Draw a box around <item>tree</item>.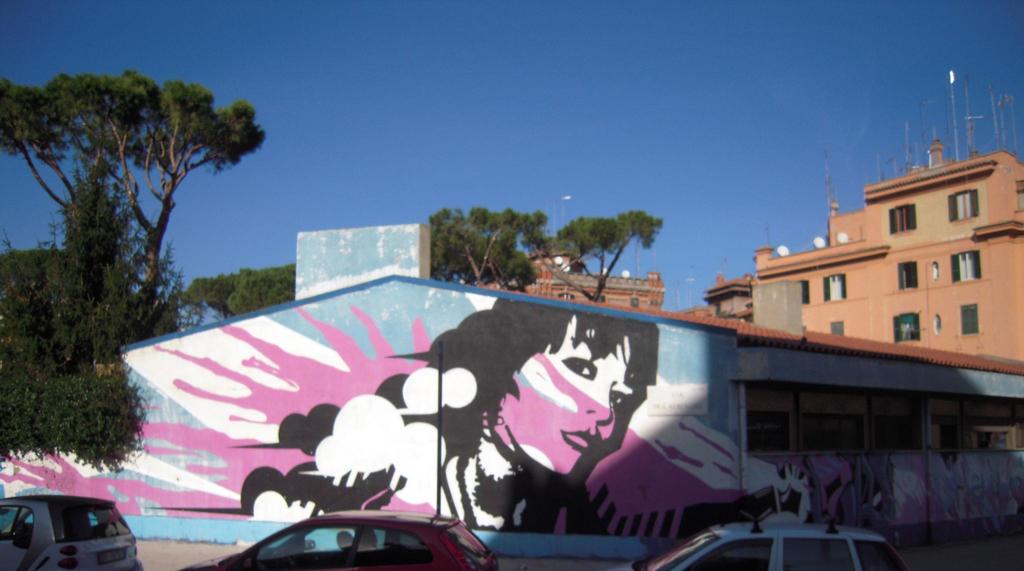
box(36, 57, 279, 390).
